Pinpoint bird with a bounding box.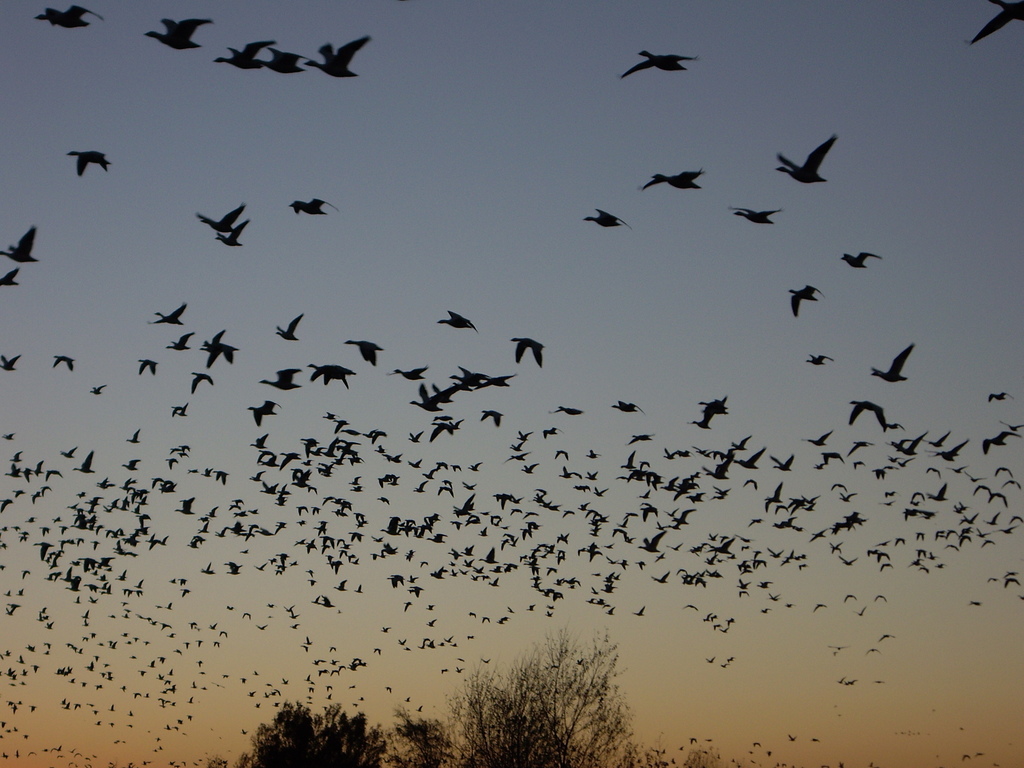
743 479 758 487.
